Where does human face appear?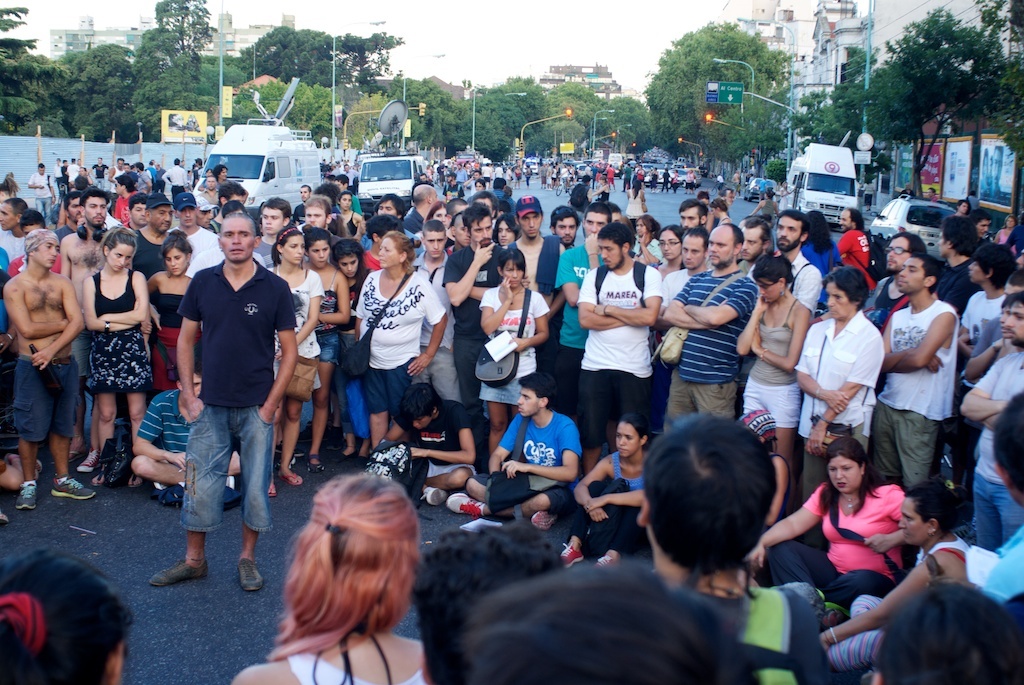
Appears at 199:210:209:228.
